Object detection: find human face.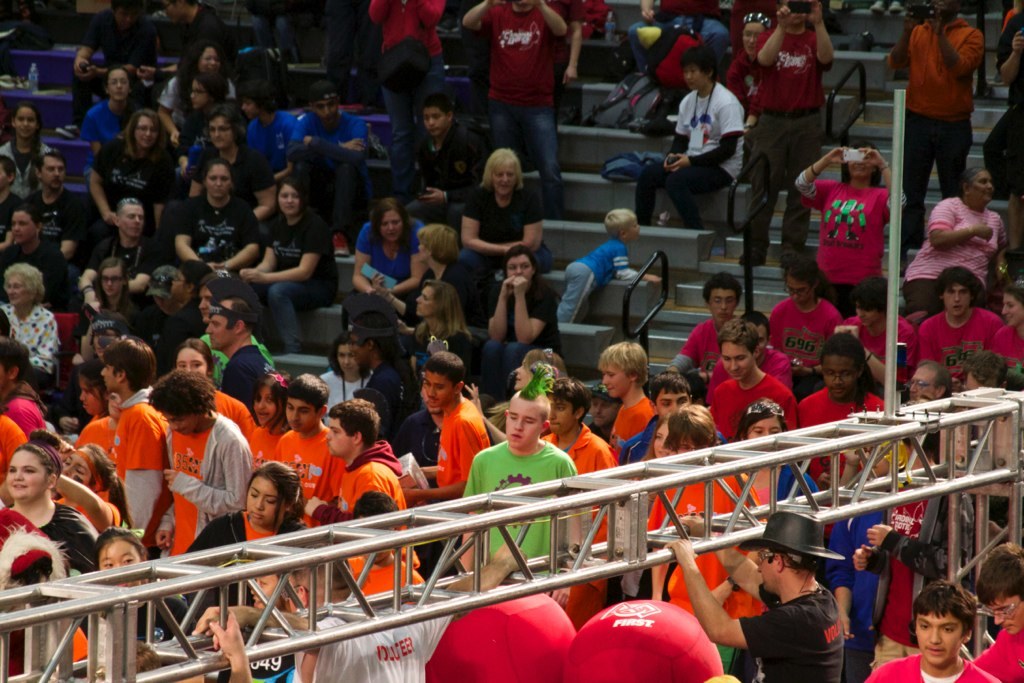
787 272 819 302.
